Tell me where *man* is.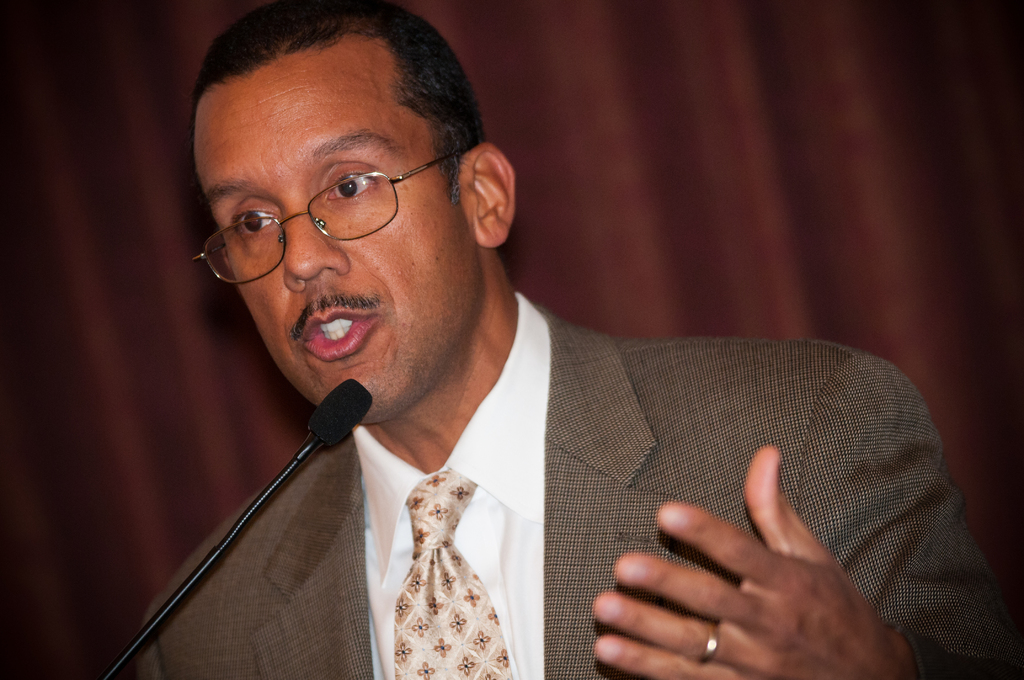
*man* is at bbox(112, 0, 1023, 679).
